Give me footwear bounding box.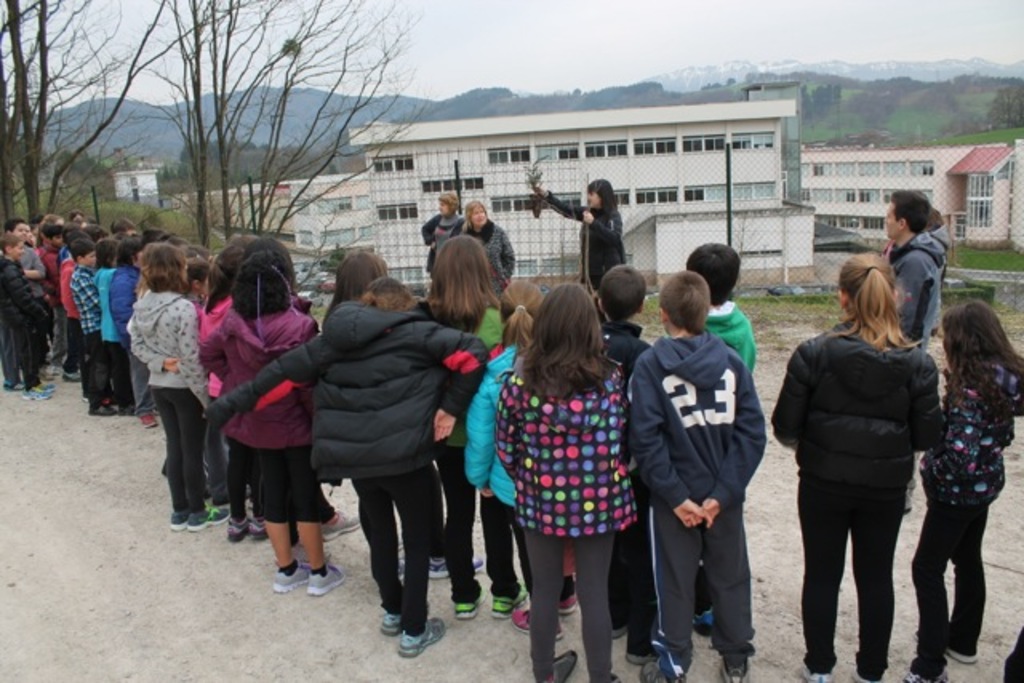
554/584/579/616.
